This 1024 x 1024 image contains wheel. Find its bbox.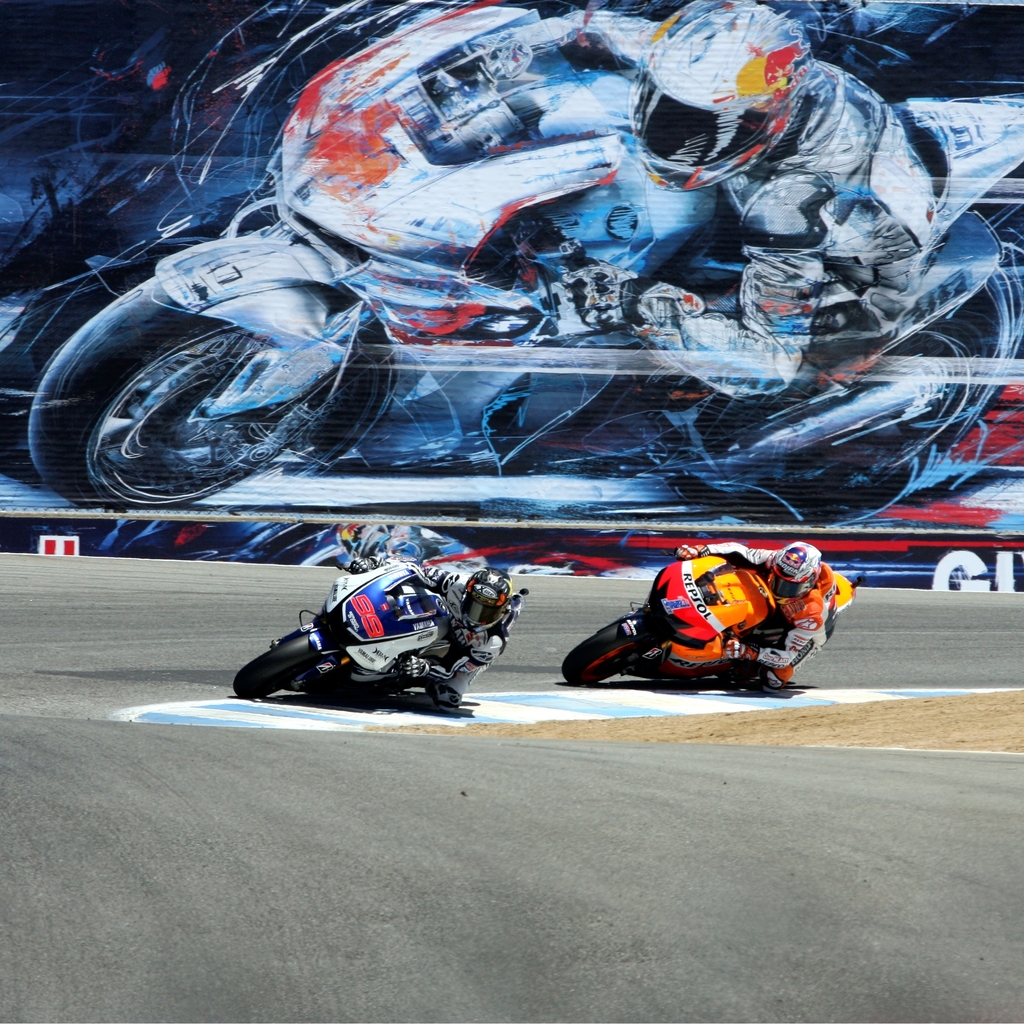
detection(561, 617, 641, 691).
